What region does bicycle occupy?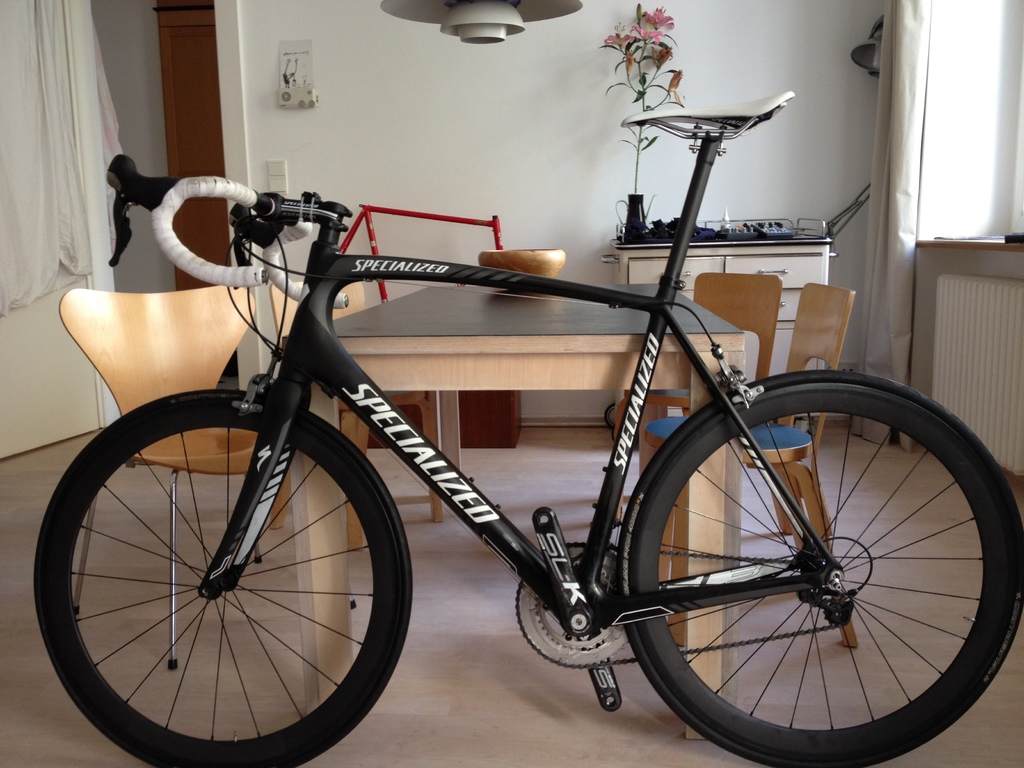
28 129 987 758.
